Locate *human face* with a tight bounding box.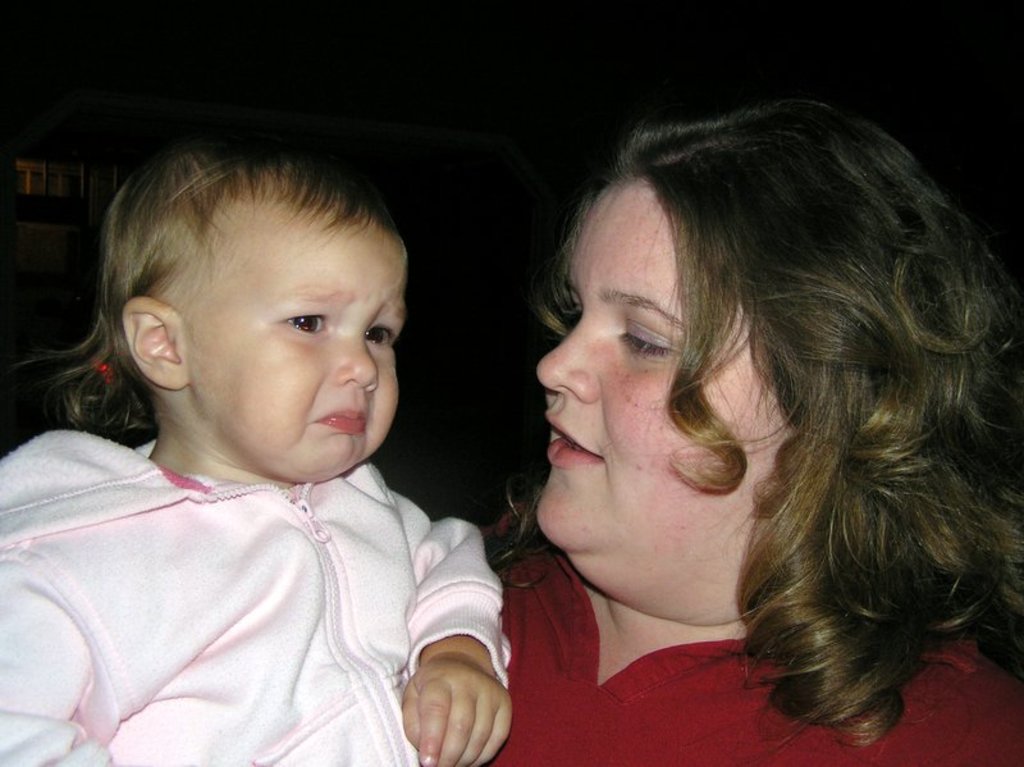
(x1=187, y1=233, x2=407, y2=485).
